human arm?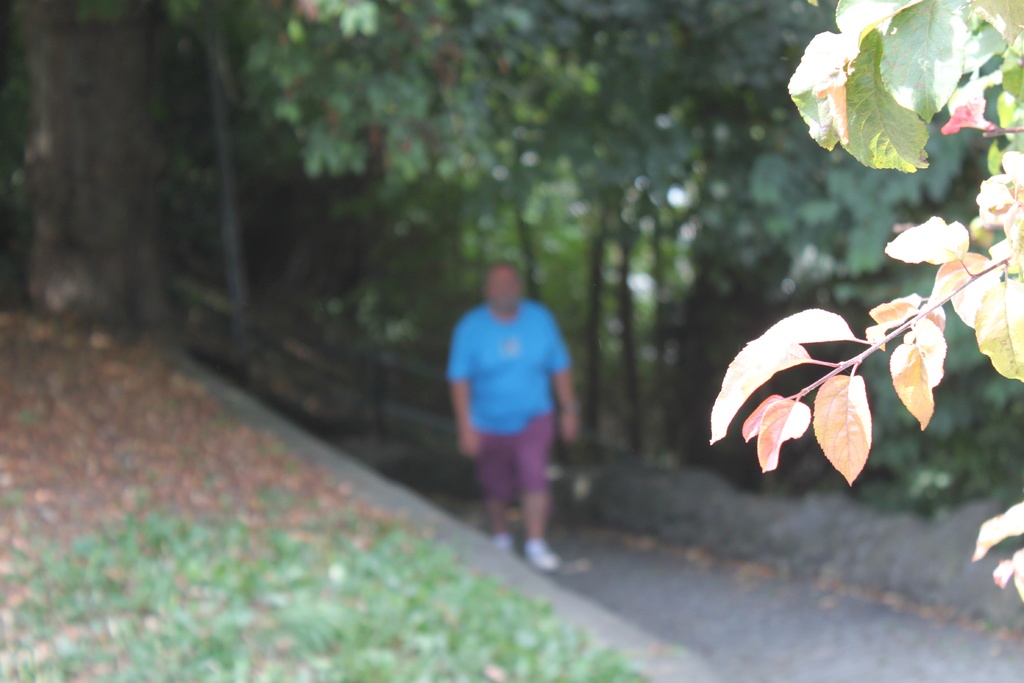
bbox(544, 295, 579, 443)
